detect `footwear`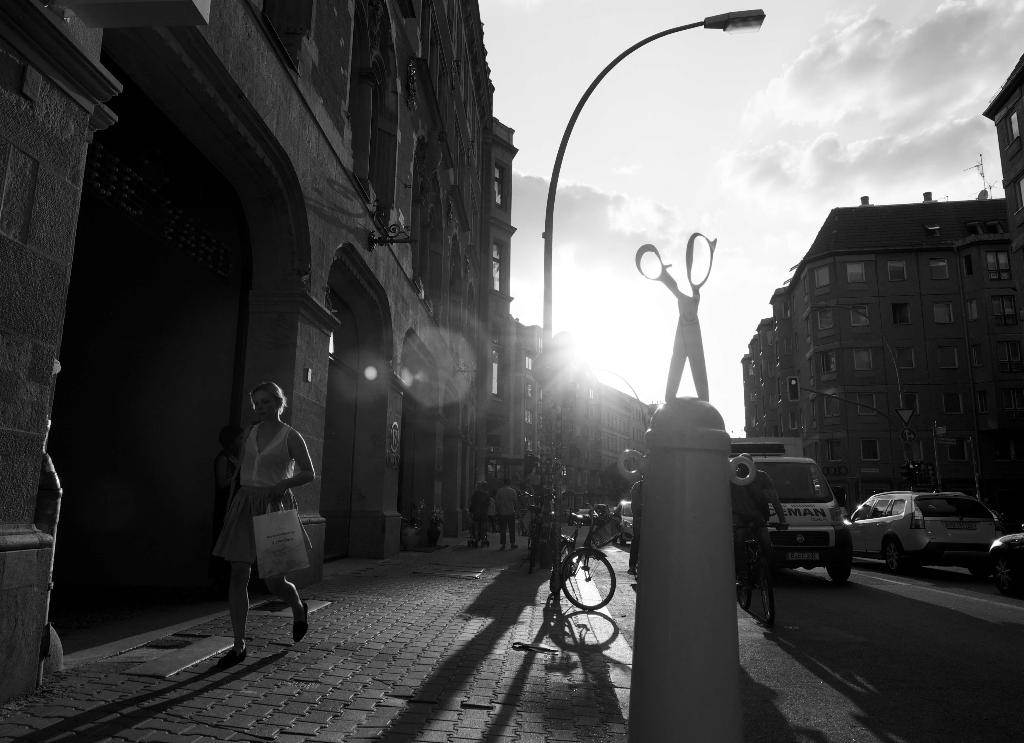
(221,646,250,669)
